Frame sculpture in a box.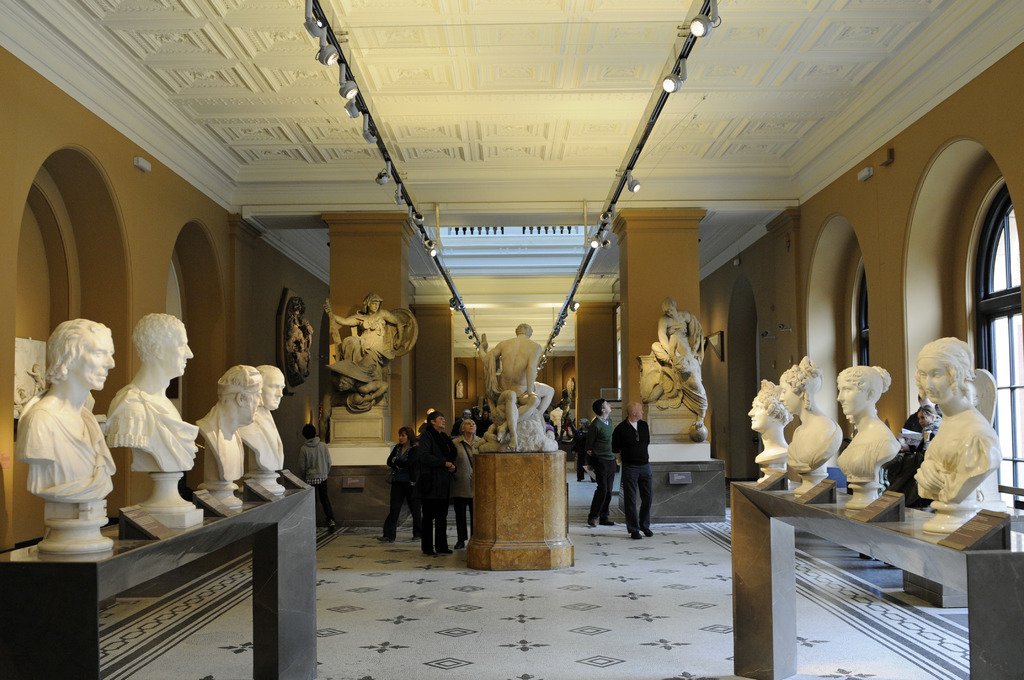
[199,366,262,483].
